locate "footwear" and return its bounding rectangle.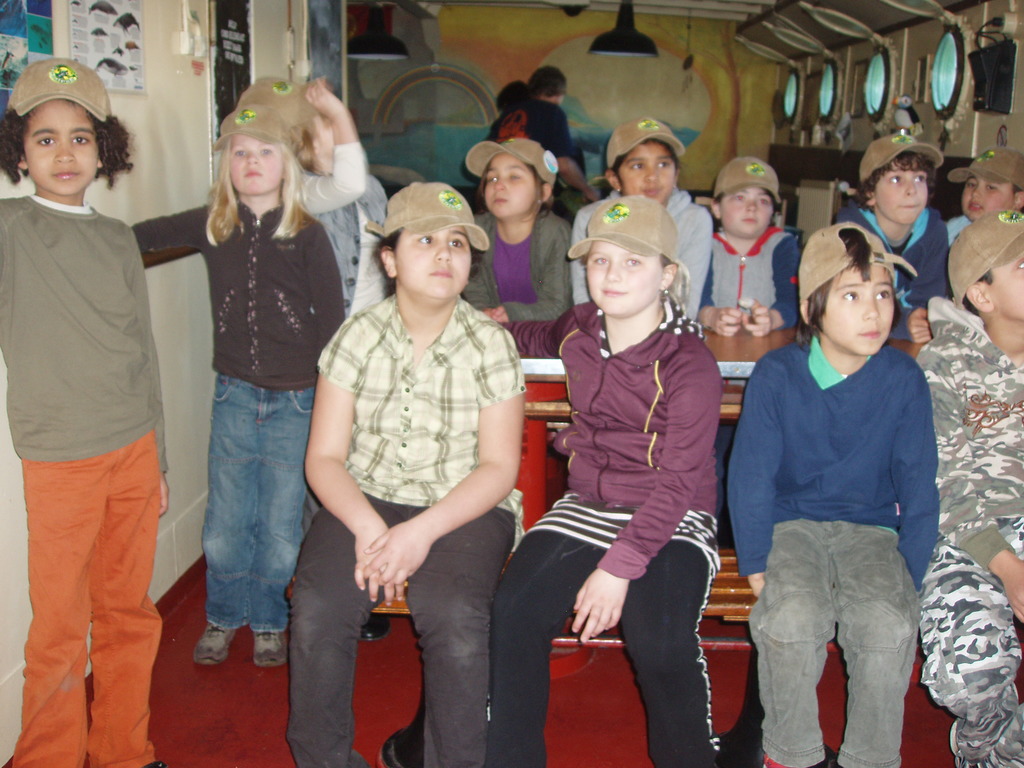
190, 617, 236, 665.
